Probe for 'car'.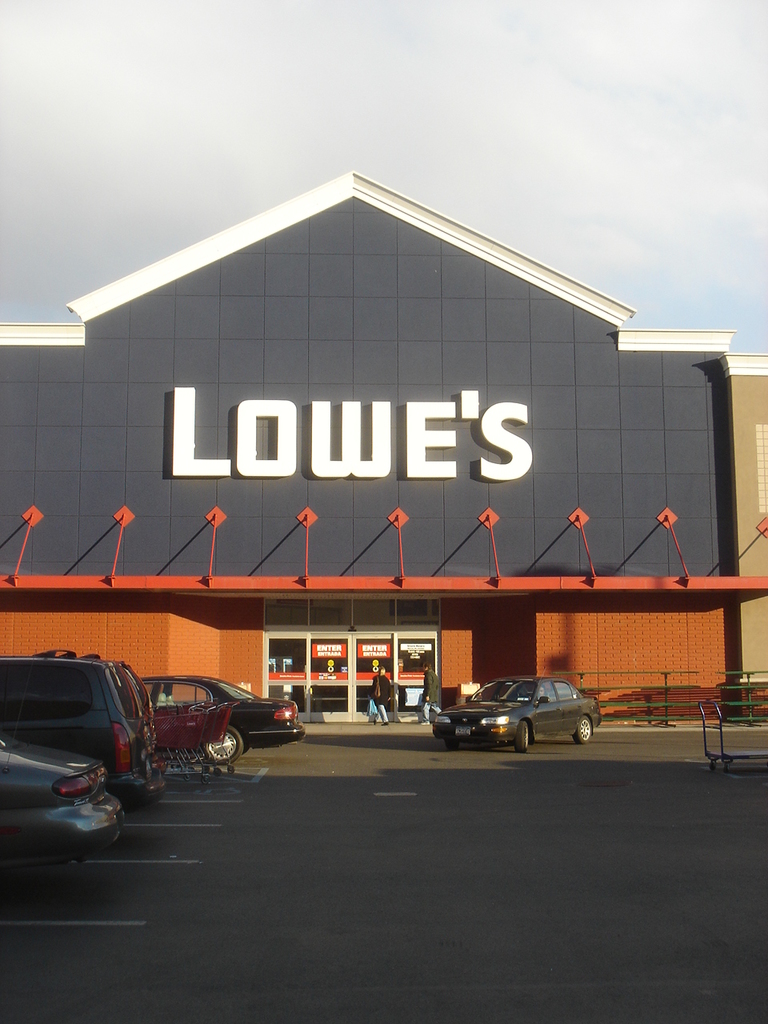
Probe result: box=[433, 674, 602, 750].
